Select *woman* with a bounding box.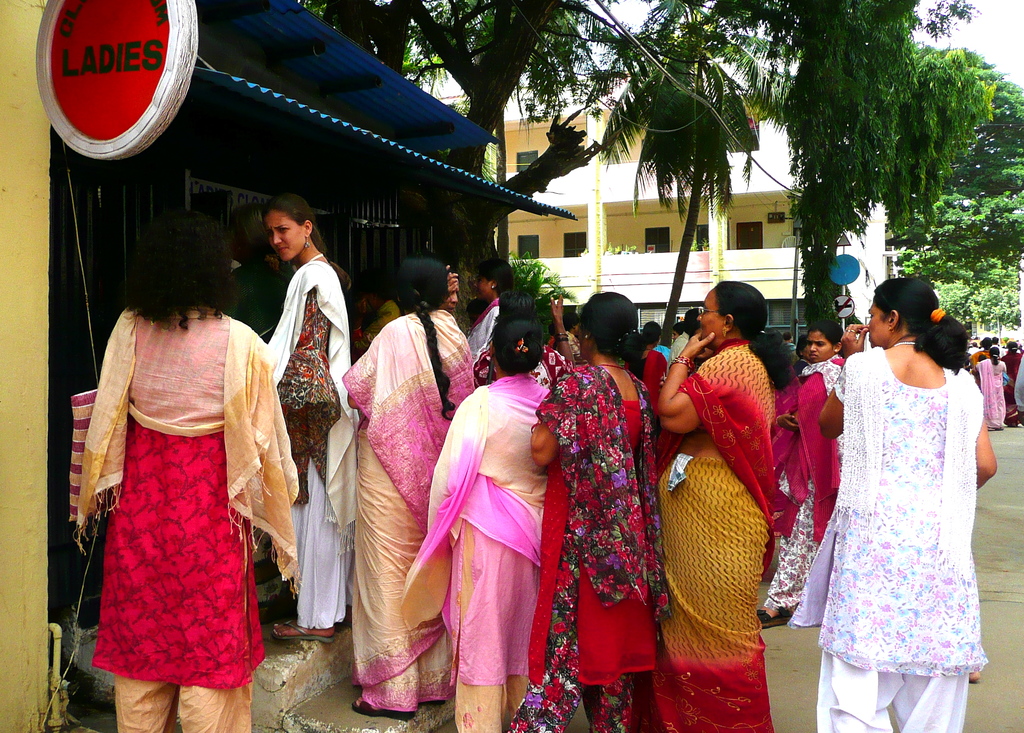
BBox(811, 279, 994, 732).
